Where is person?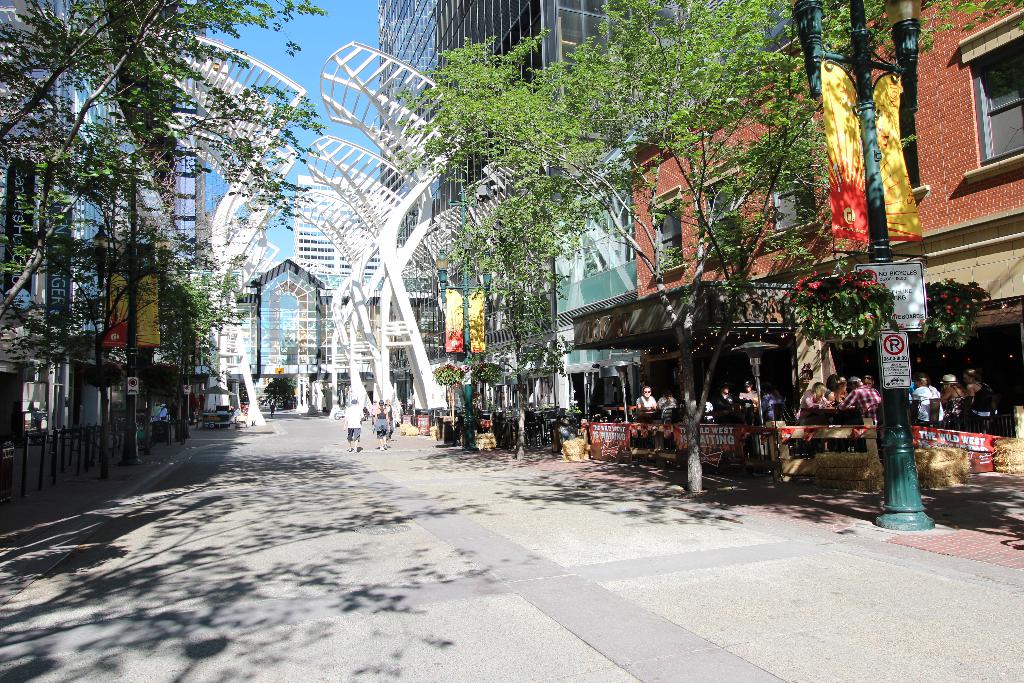
rect(150, 400, 159, 422).
